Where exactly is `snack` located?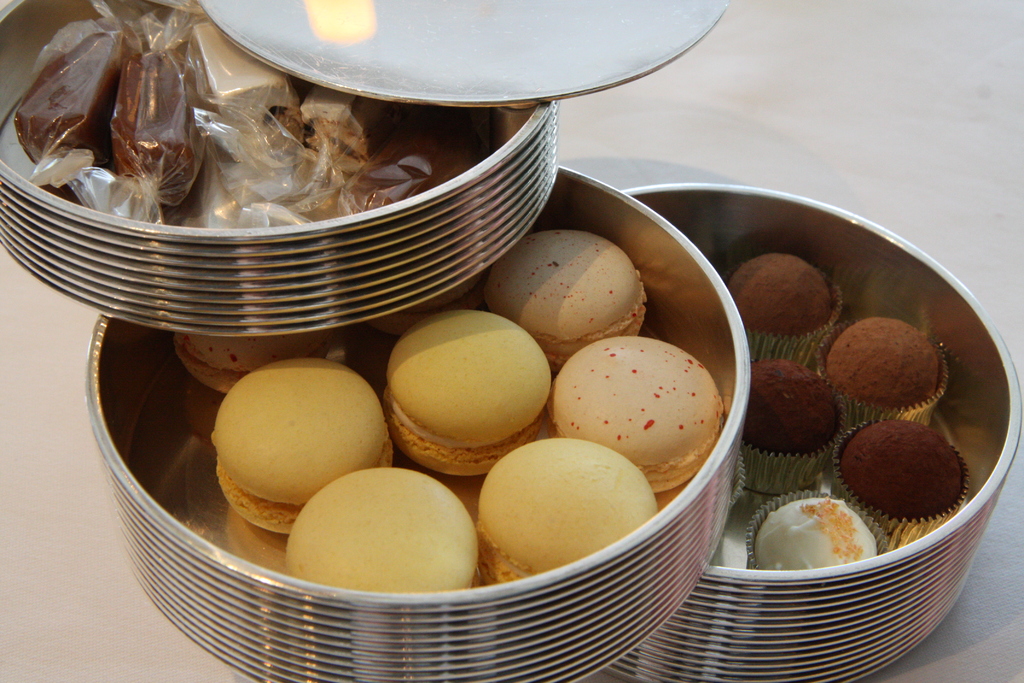
Its bounding box is 751 491 893 572.
